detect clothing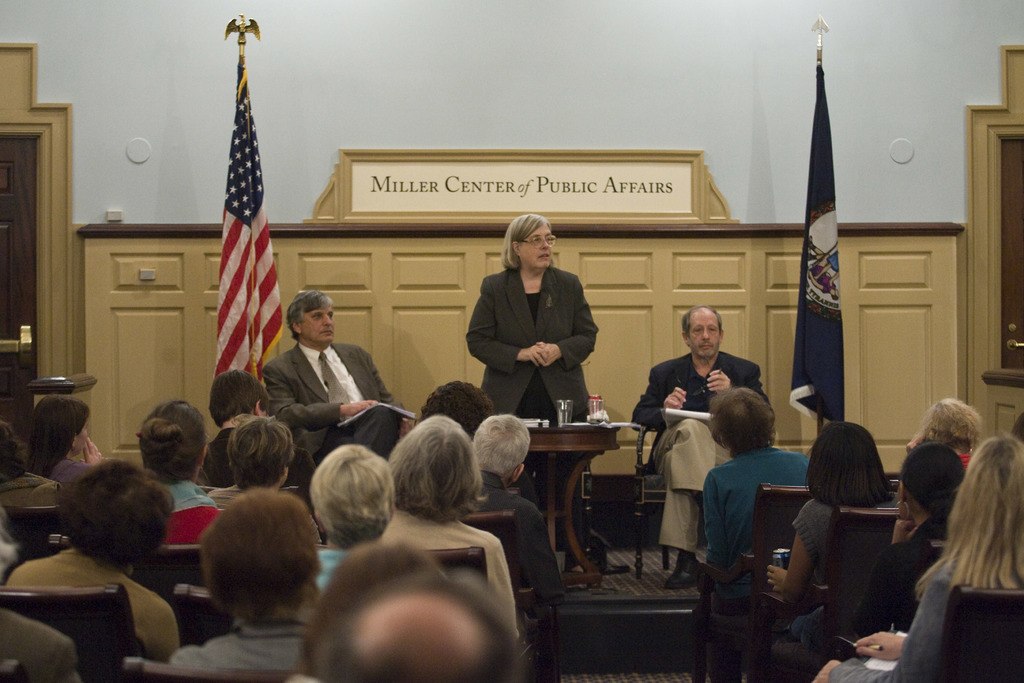
(x1=795, y1=492, x2=899, y2=601)
